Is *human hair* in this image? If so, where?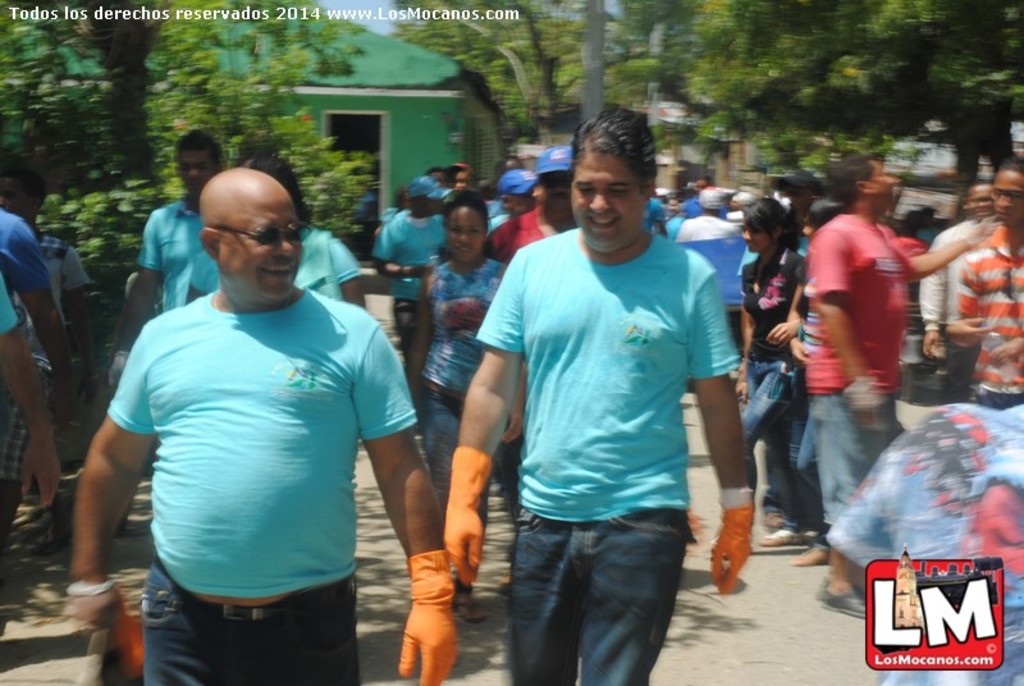
Yes, at bbox(823, 150, 879, 203).
